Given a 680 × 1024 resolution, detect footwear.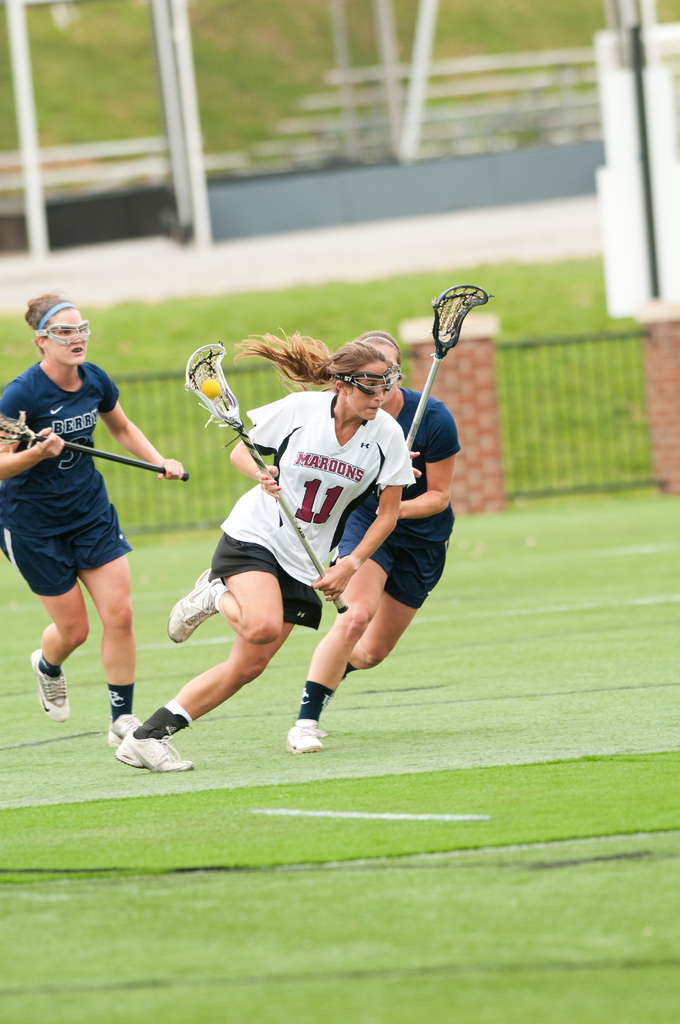
l=116, t=720, r=191, b=769.
